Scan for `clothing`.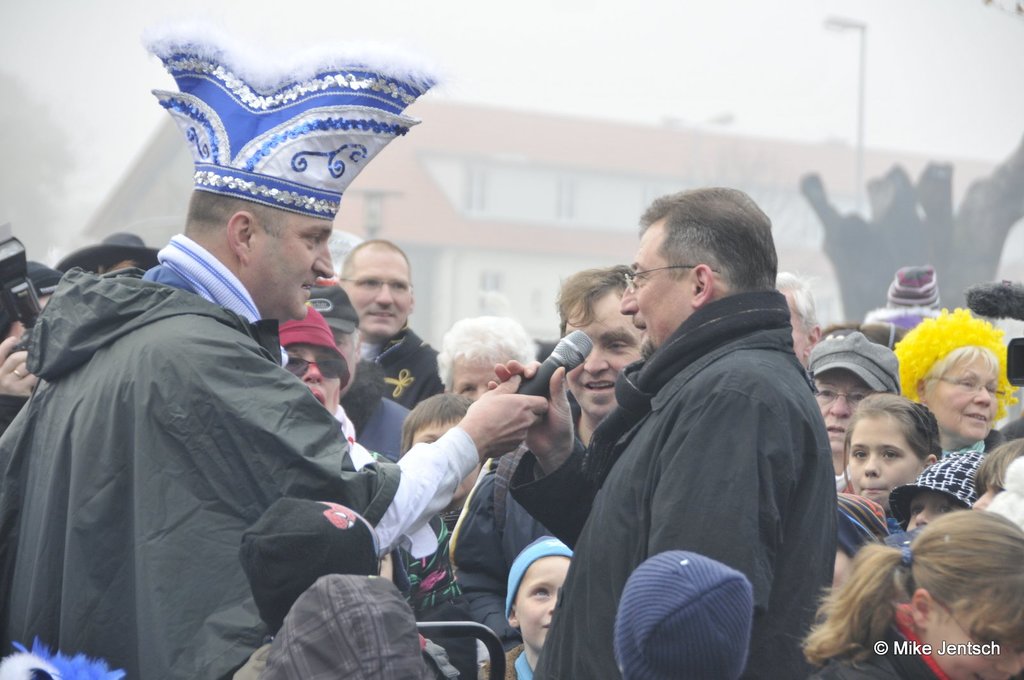
Scan result: detection(573, 247, 861, 679).
